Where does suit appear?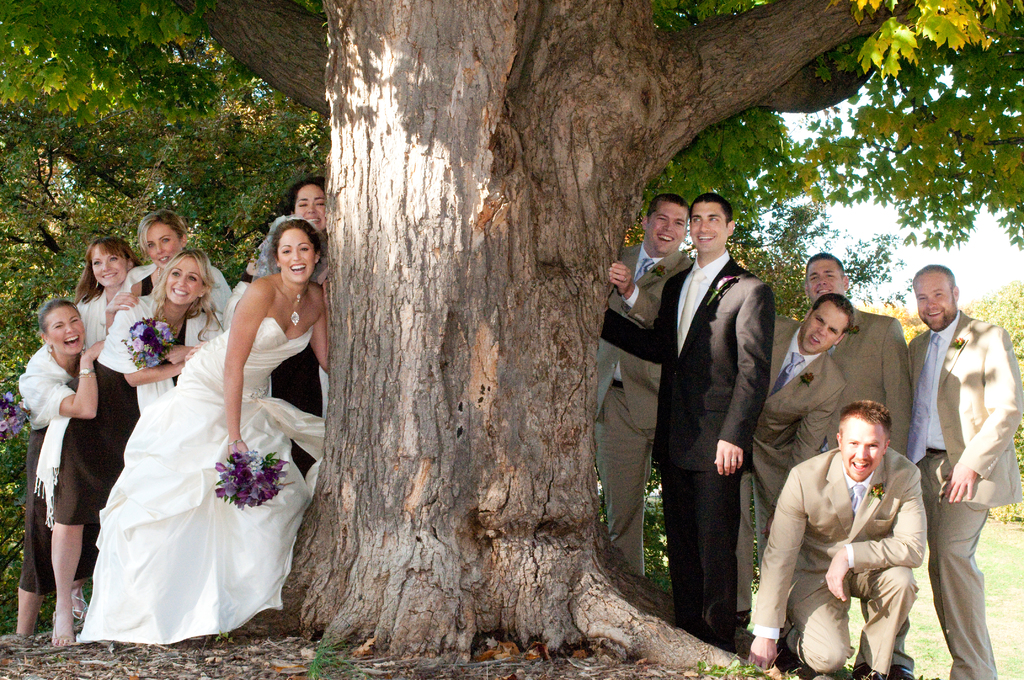
Appears at {"left": 591, "top": 238, "right": 688, "bottom": 576}.
